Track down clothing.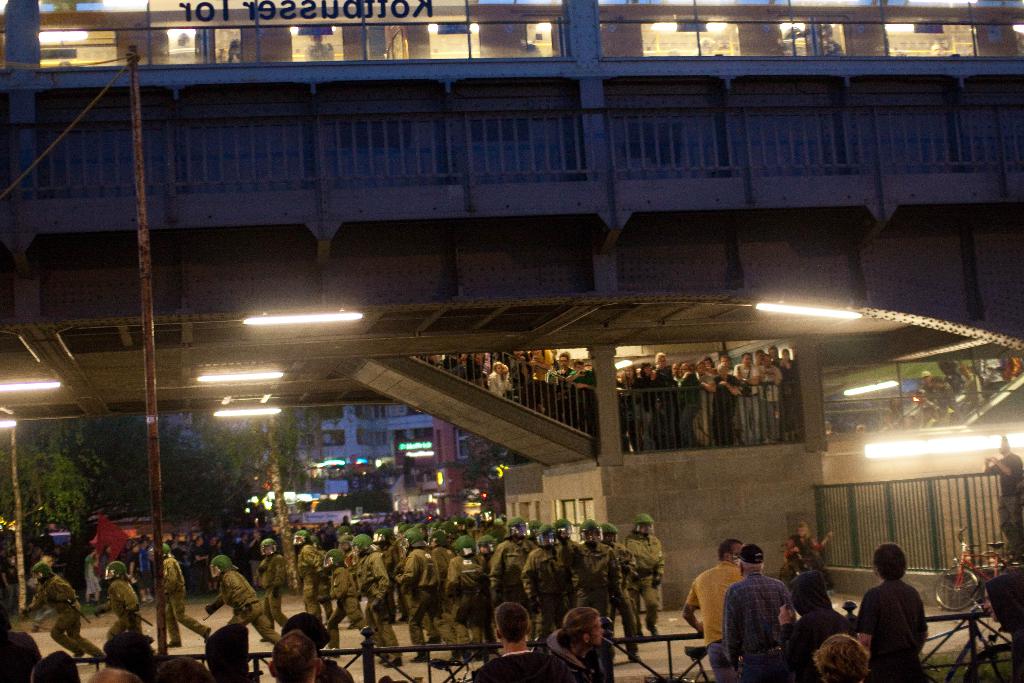
Tracked to detection(244, 540, 293, 616).
